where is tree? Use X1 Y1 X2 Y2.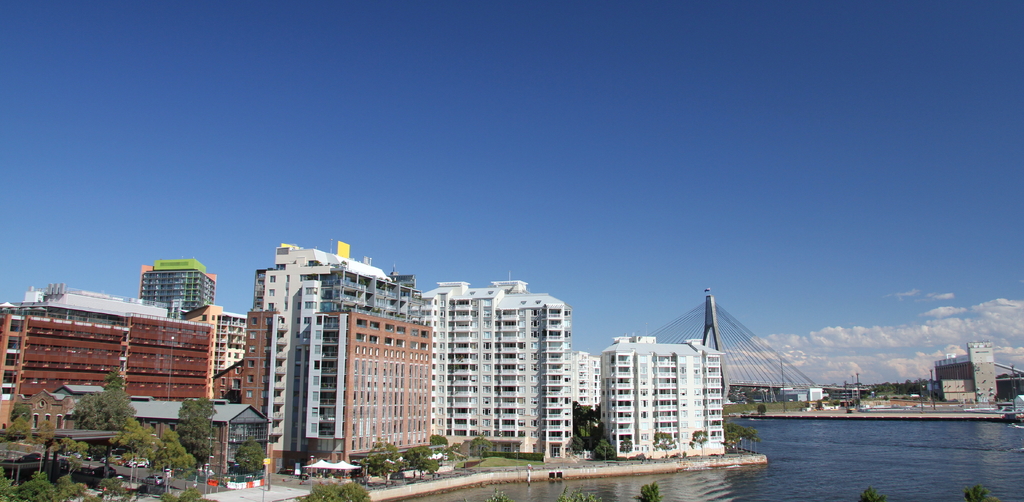
236 434 268 484.
